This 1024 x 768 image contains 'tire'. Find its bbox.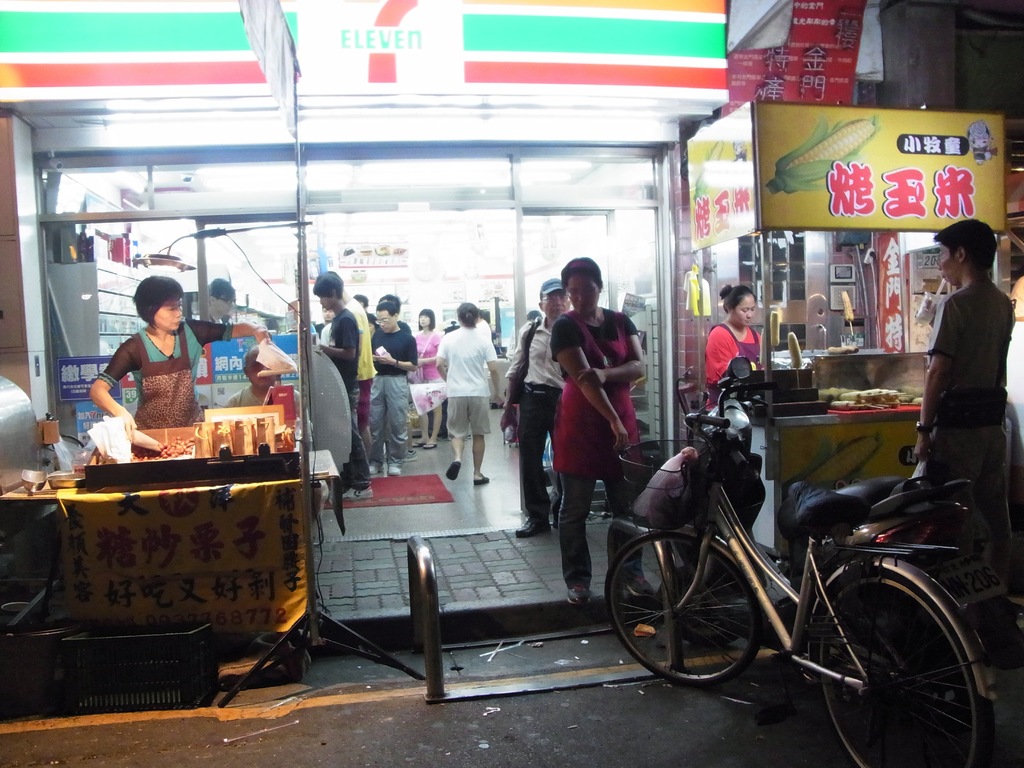
box(813, 564, 1000, 767).
